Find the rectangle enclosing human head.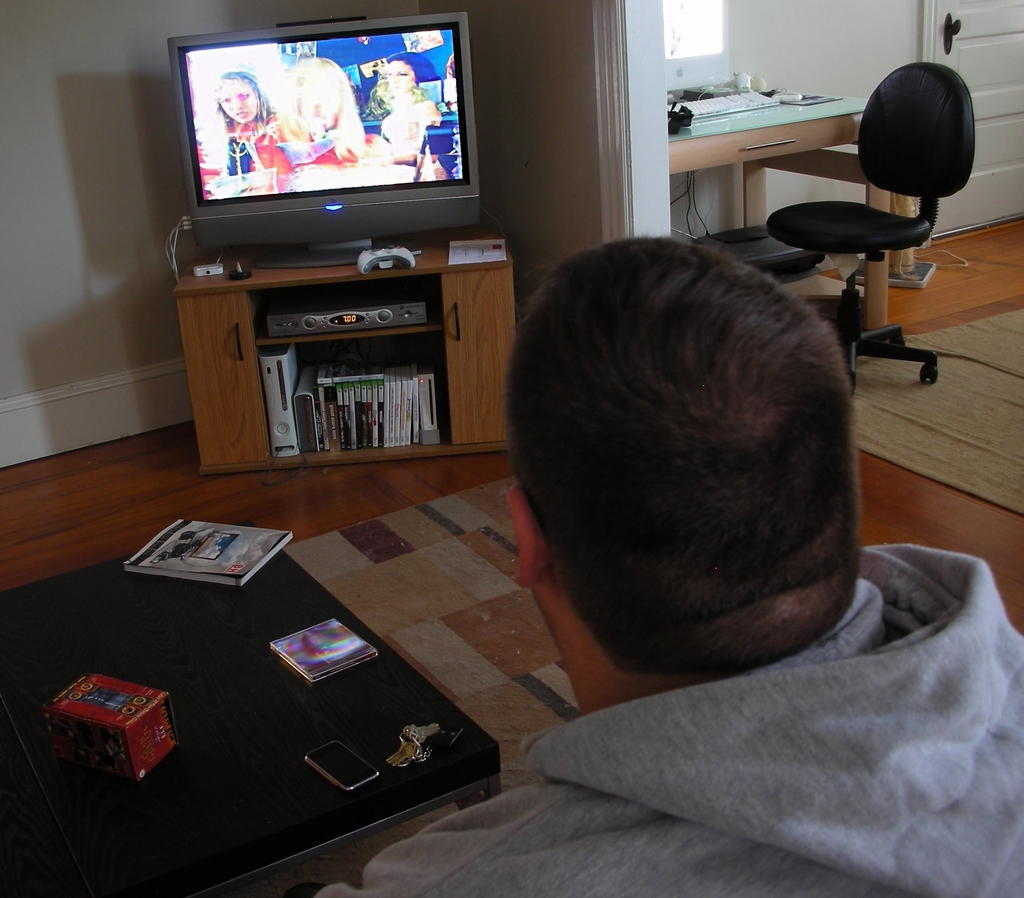
[left=493, top=227, right=893, bottom=703].
